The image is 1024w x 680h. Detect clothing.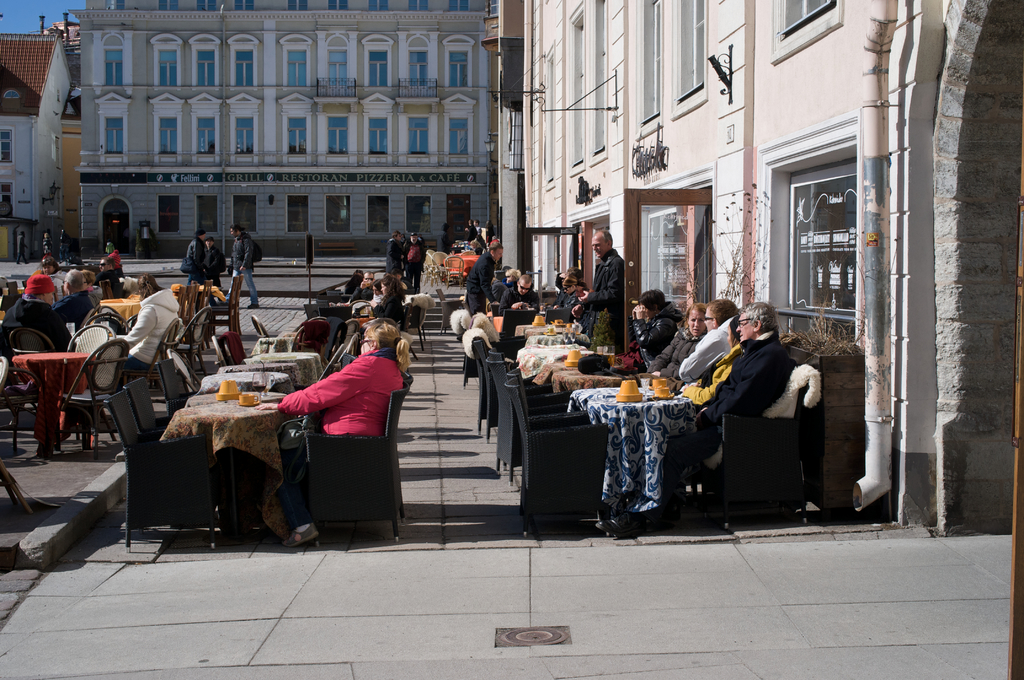
Detection: 465:254:495:324.
